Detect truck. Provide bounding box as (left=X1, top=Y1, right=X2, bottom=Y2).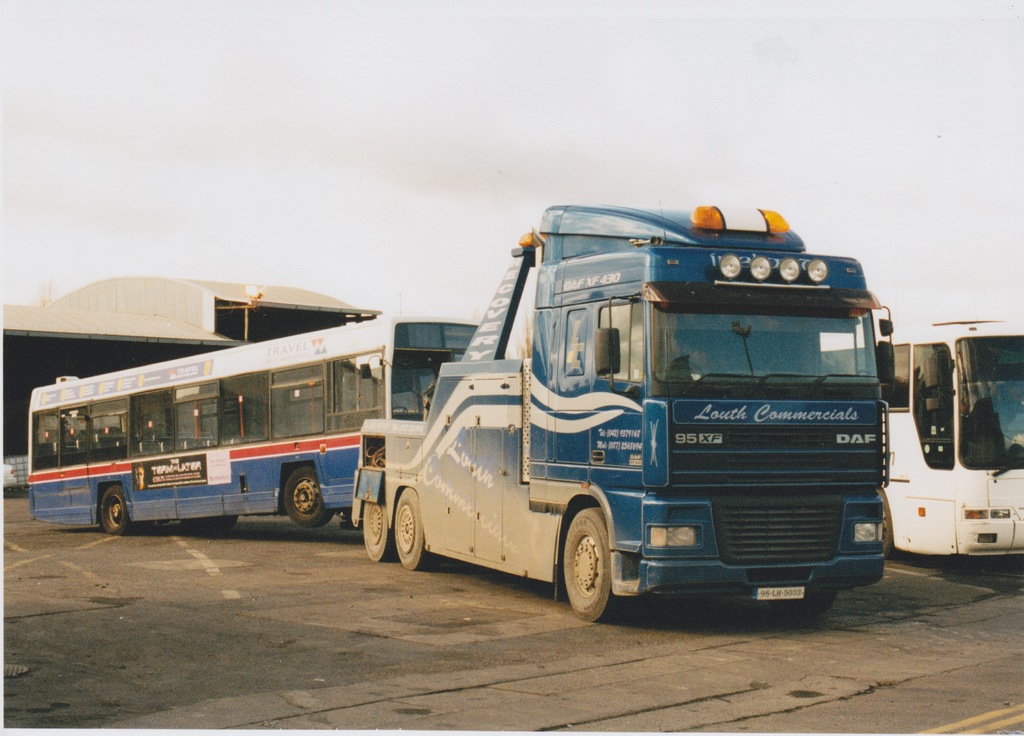
(left=335, top=205, right=905, bottom=644).
